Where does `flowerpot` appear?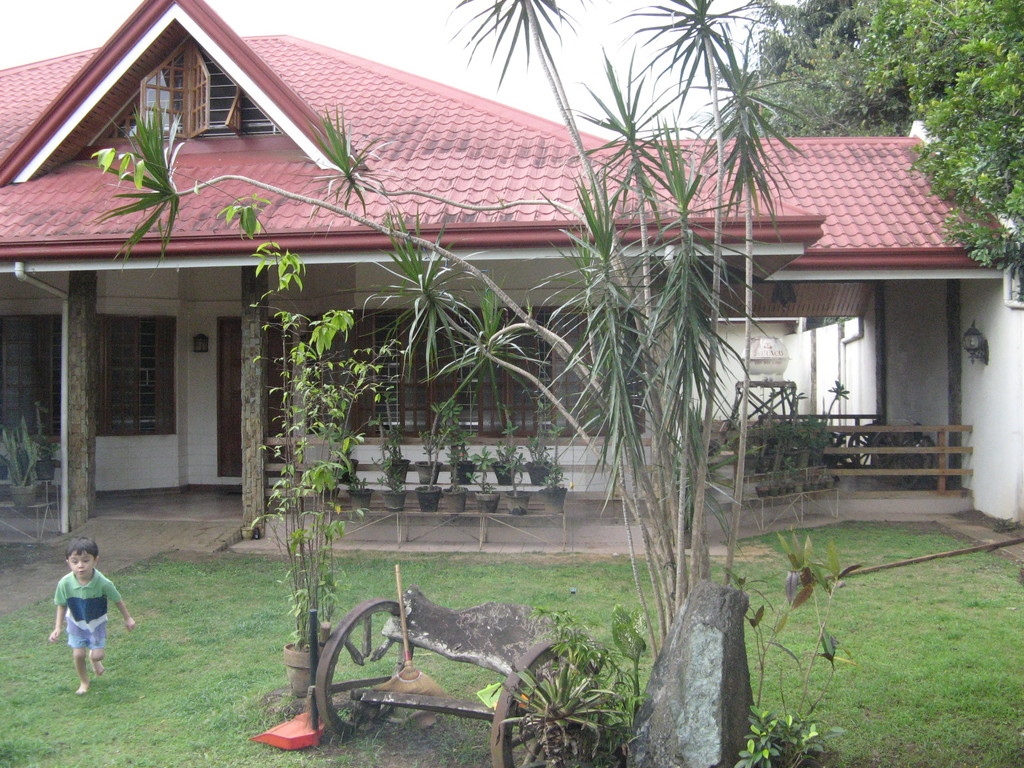
Appears at detection(743, 461, 756, 474).
